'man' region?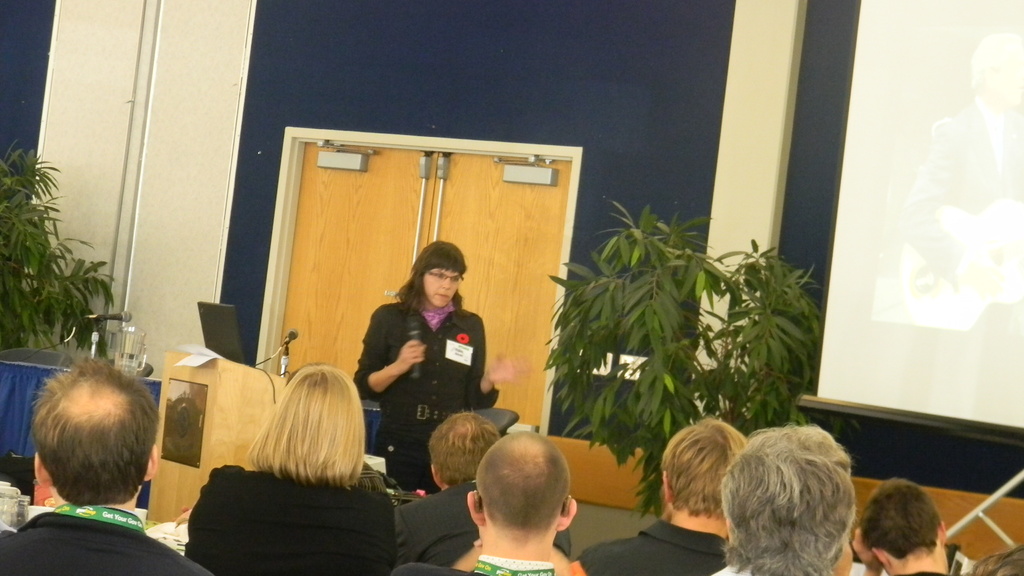
{"left": 581, "top": 415, "right": 741, "bottom": 575}
